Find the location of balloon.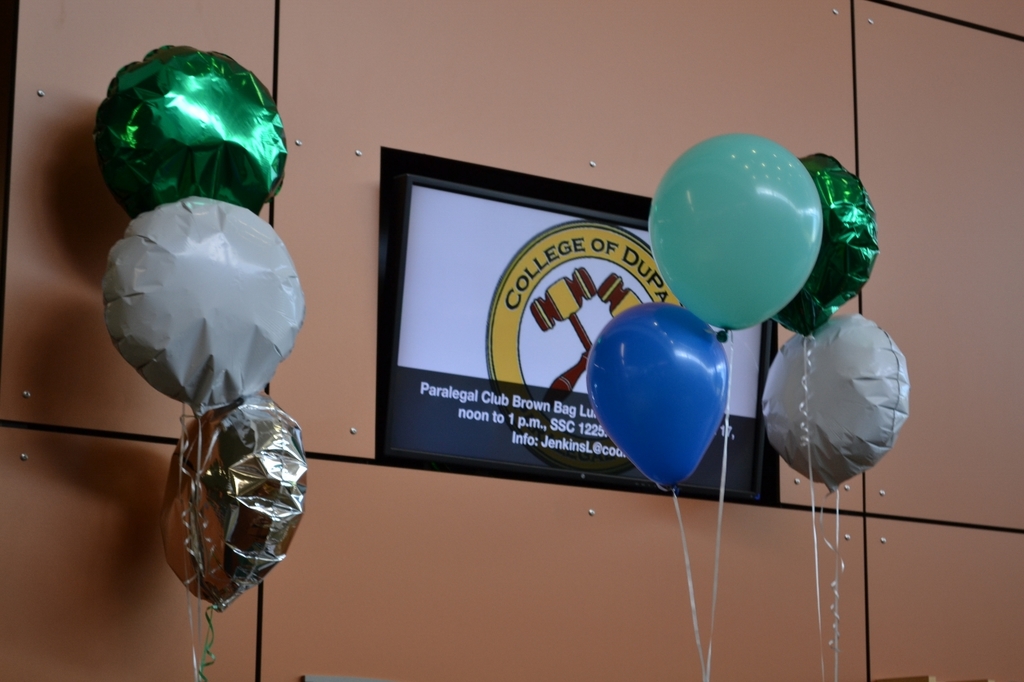
Location: 100 191 303 412.
